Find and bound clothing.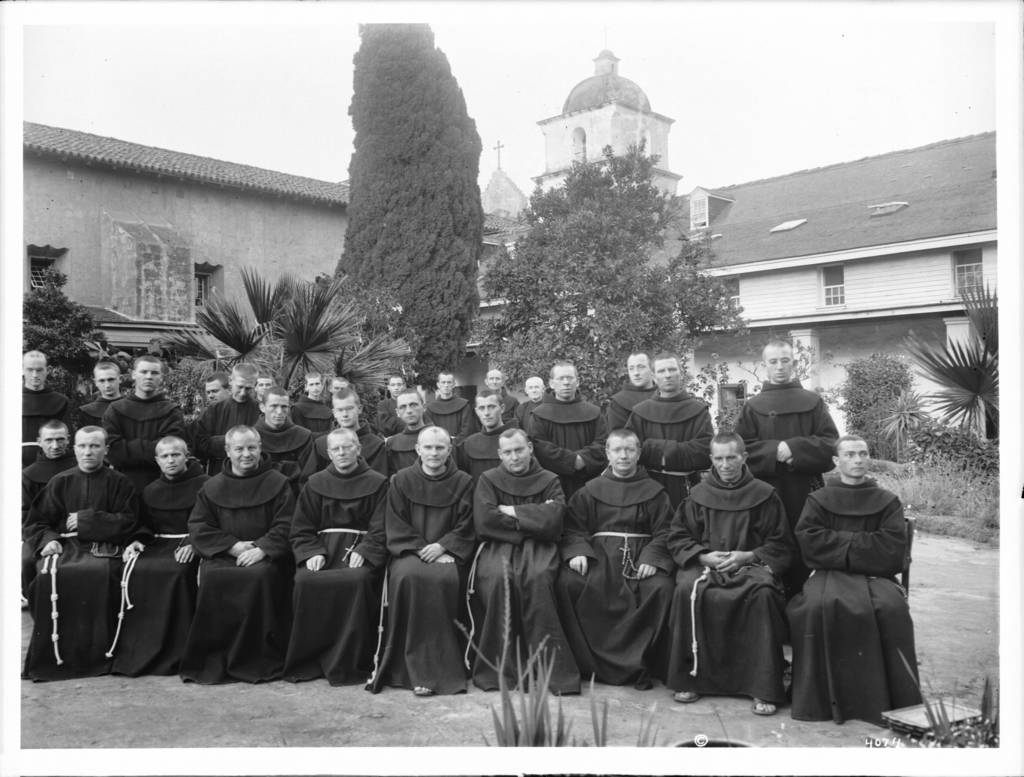
Bound: x1=19, y1=380, x2=85, y2=504.
